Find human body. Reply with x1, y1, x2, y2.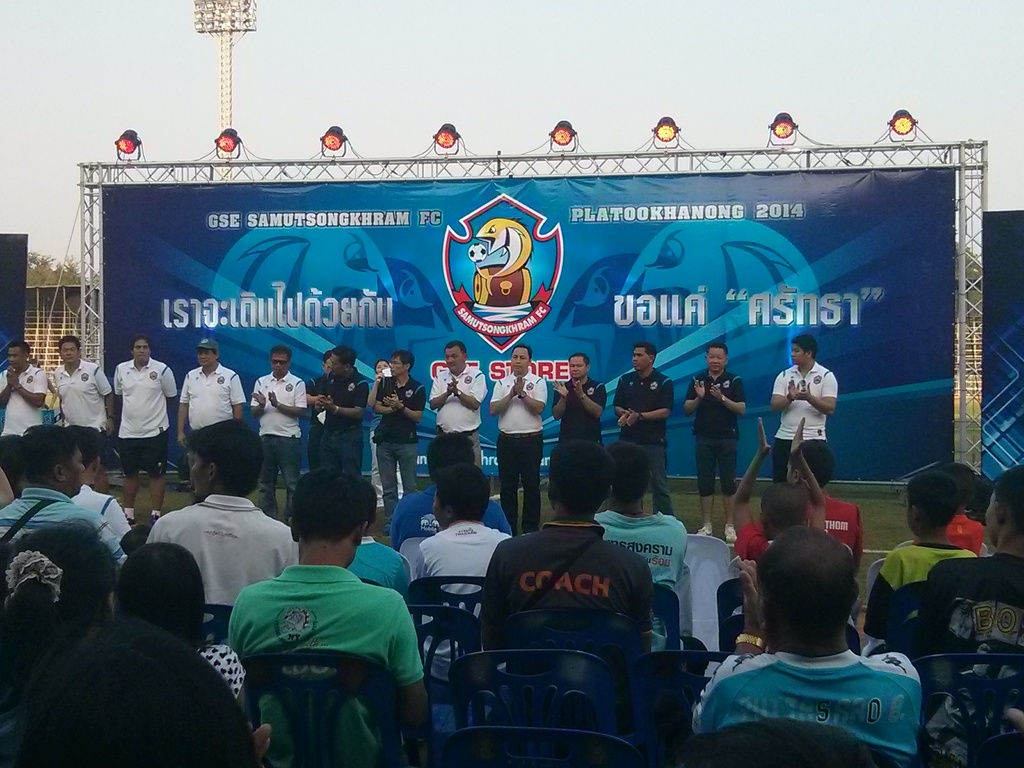
612, 365, 681, 520.
